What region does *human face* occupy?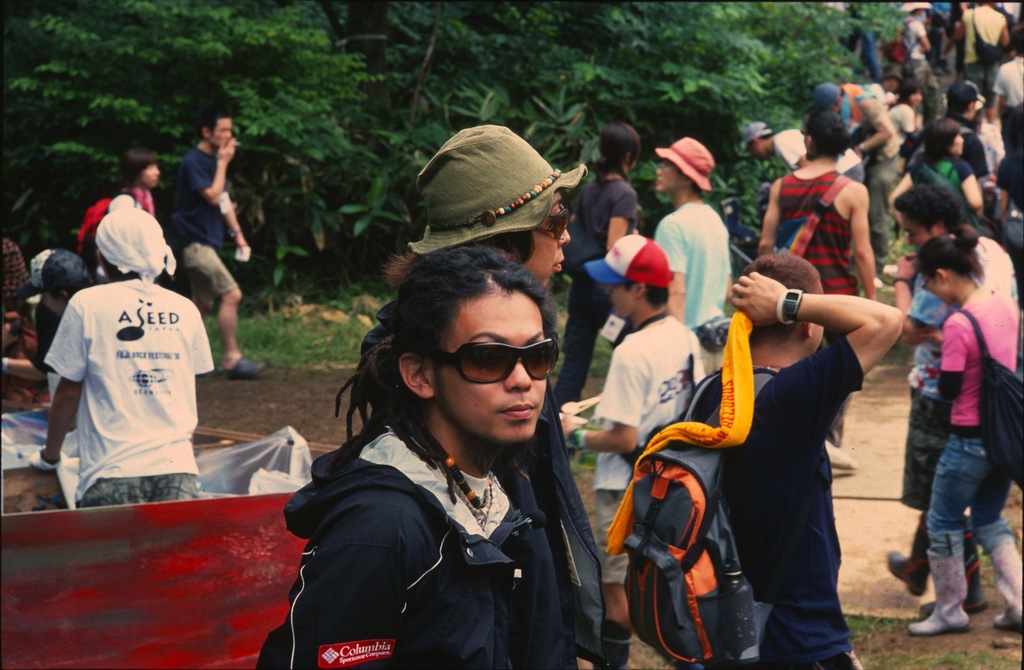
locate(429, 290, 548, 446).
